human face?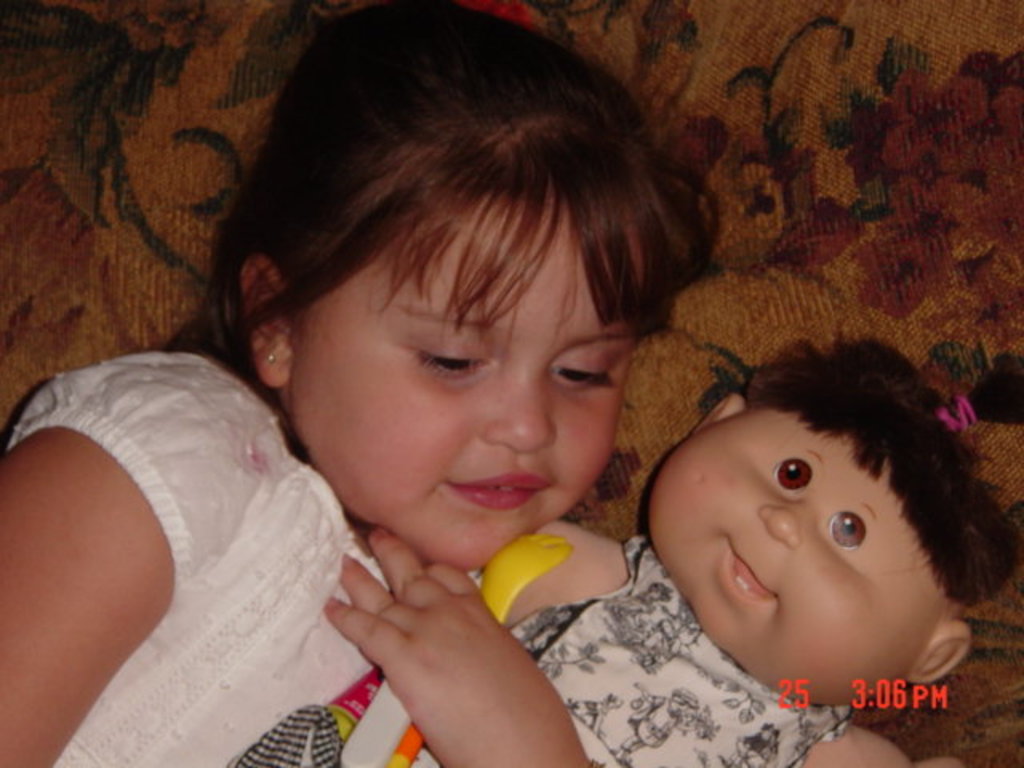
(left=651, top=410, right=955, bottom=706)
